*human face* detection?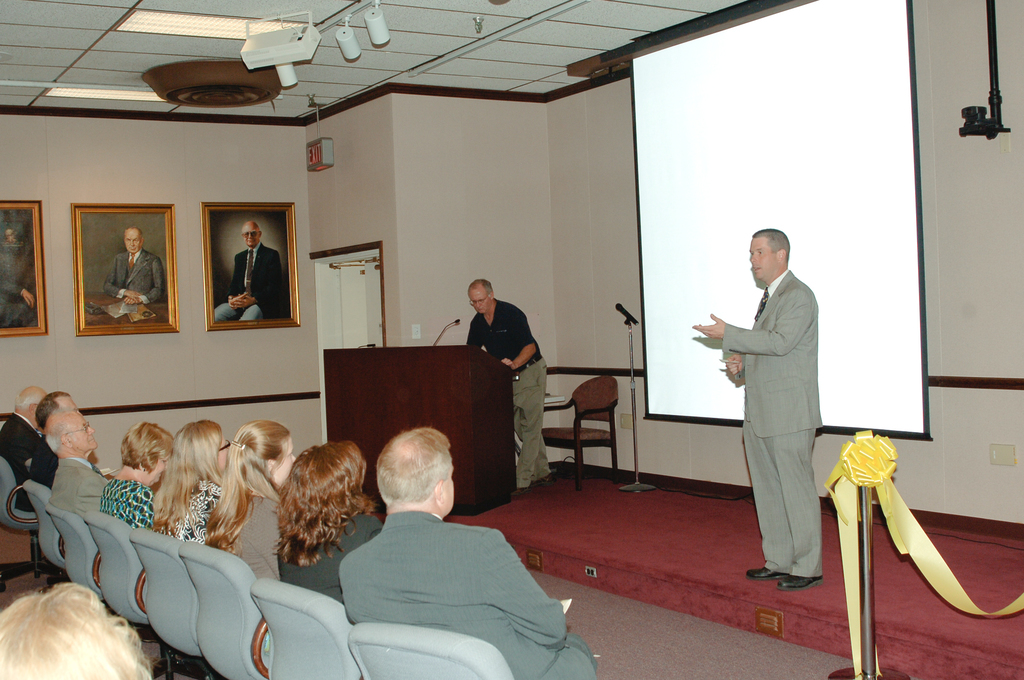
748 238 781 280
